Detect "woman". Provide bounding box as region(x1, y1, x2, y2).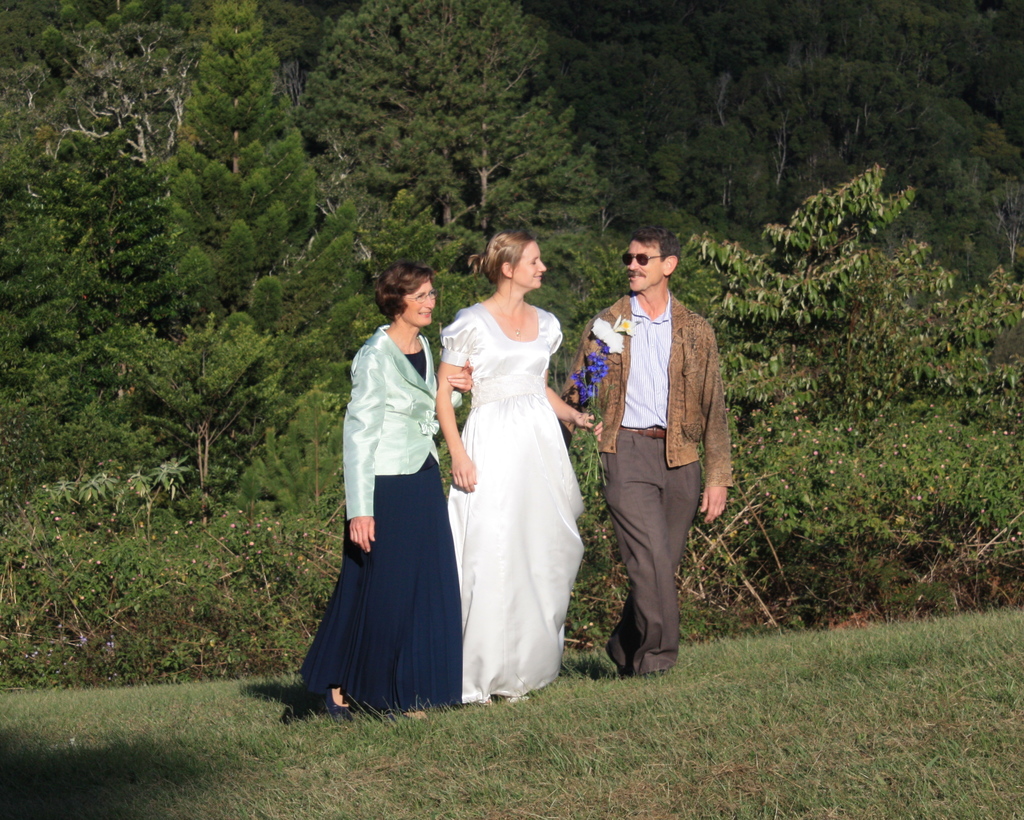
region(296, 256, 472, 734).
